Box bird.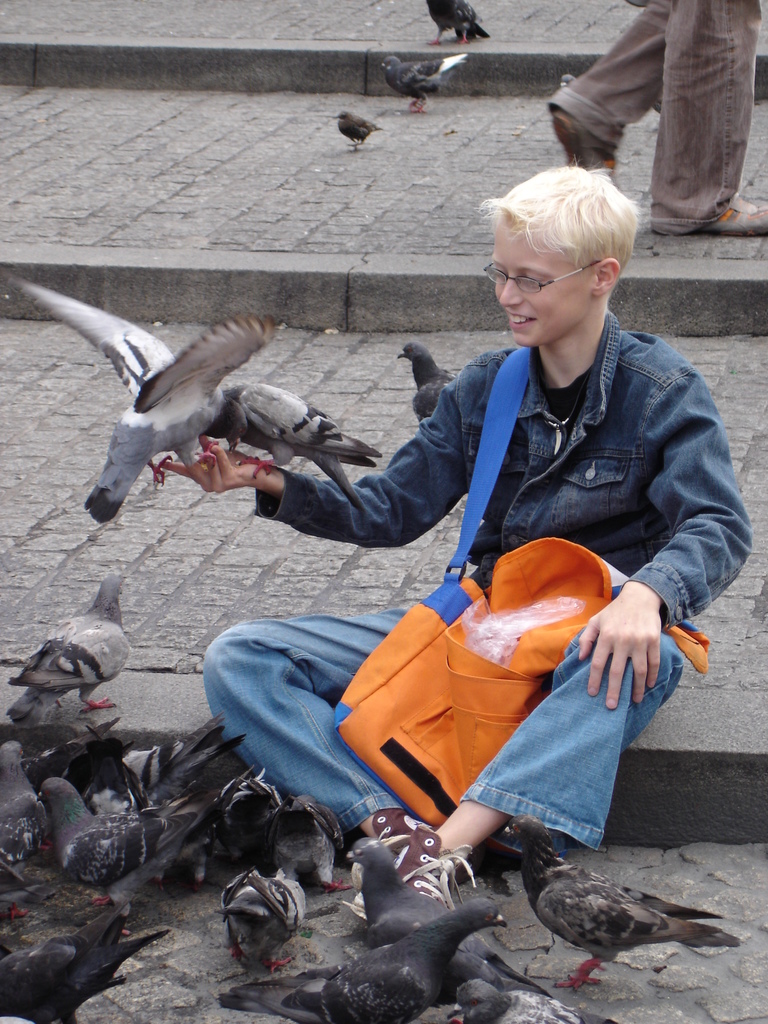
box=[493, 807, 753, 987].
